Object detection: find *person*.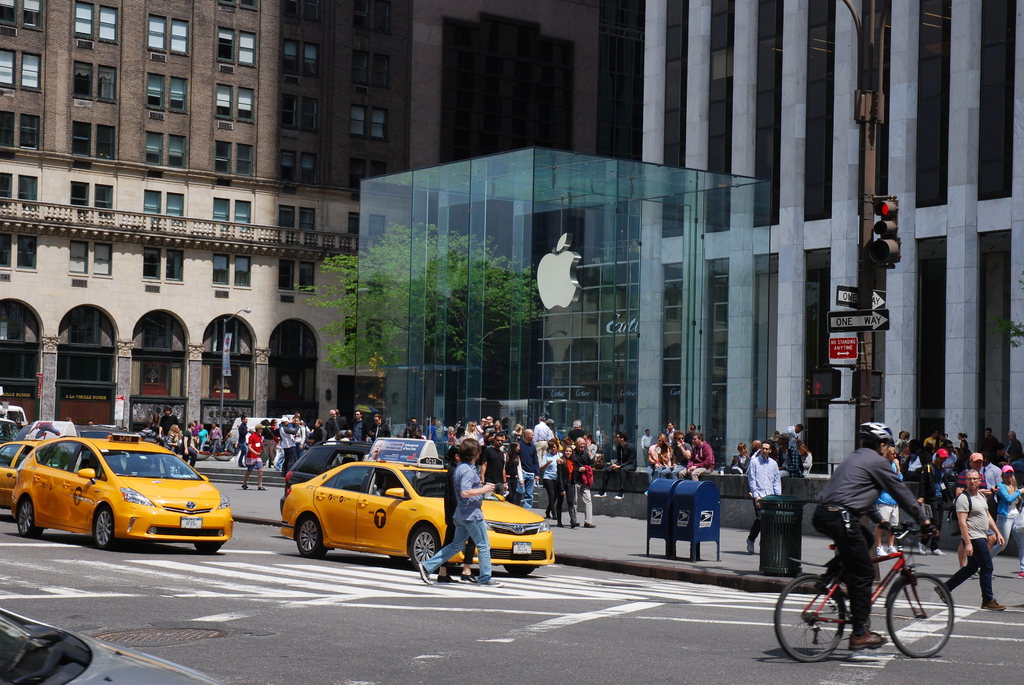
(x1=269, y1=413, x2=285, y2=442).
